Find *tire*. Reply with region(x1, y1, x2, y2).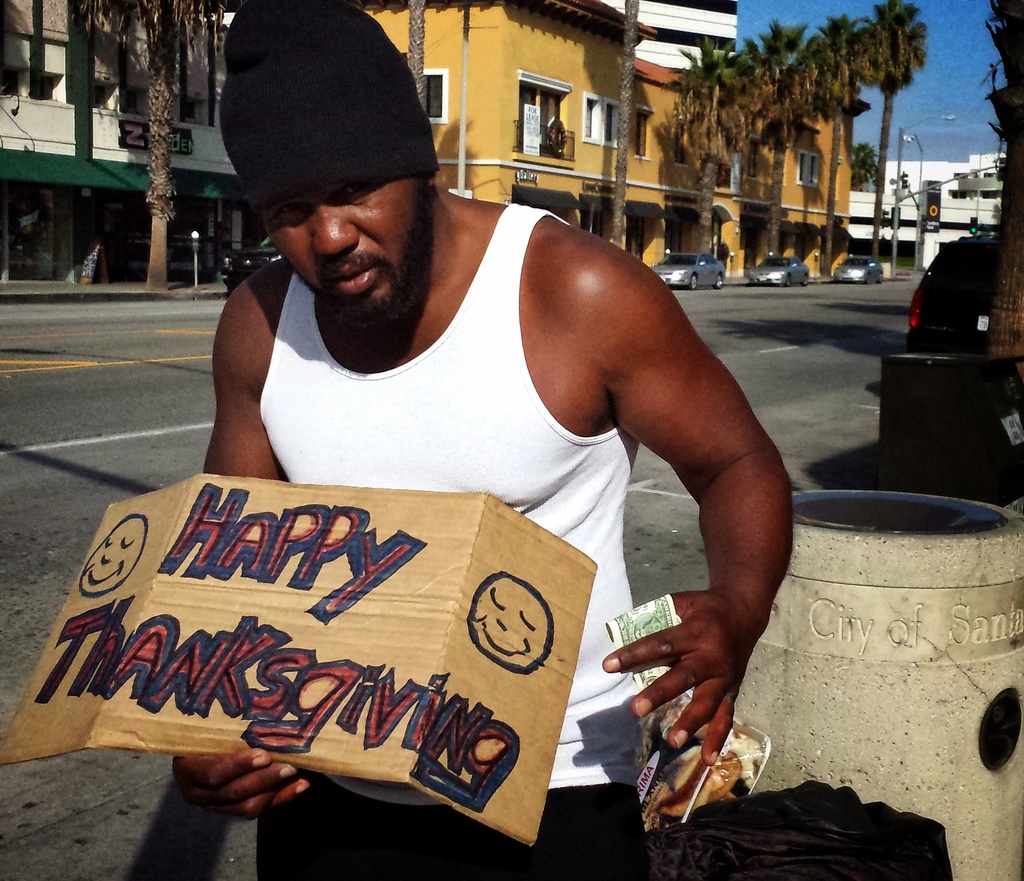
region(800, 273, 808, 283).
